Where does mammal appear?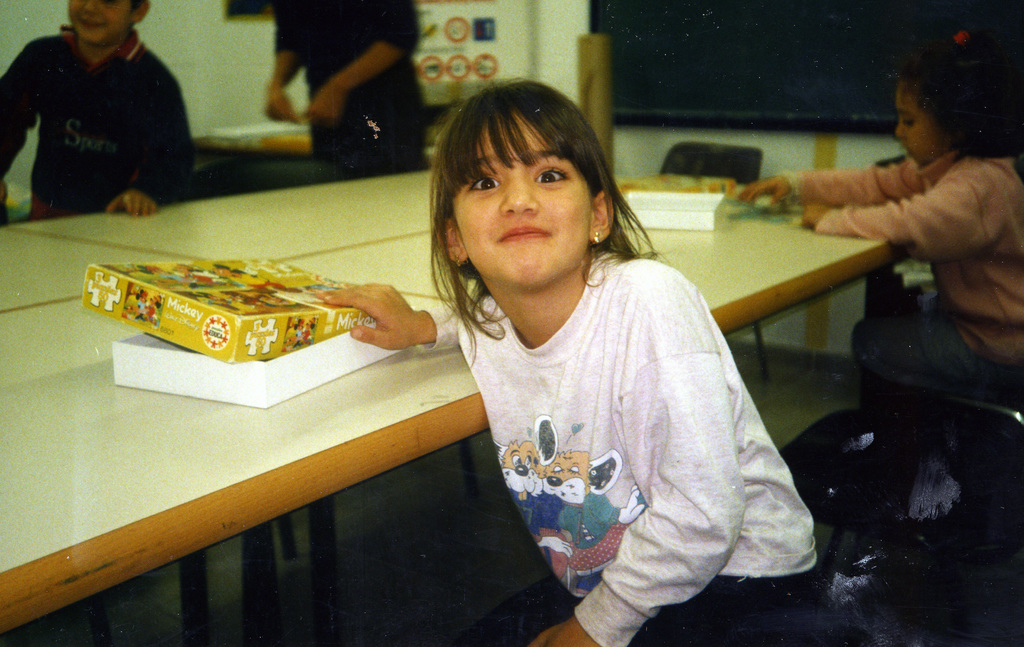
Appears at (left=259, top=0, right=424, bottom=191).
